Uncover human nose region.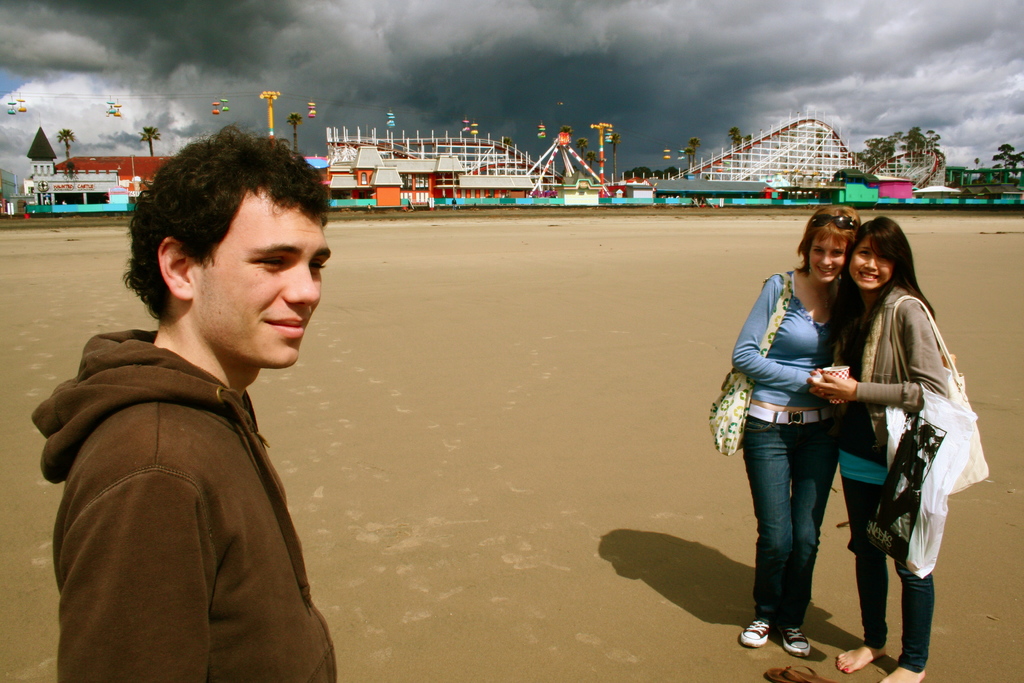
Uncovered: rect(862, 254, 877, 273).
